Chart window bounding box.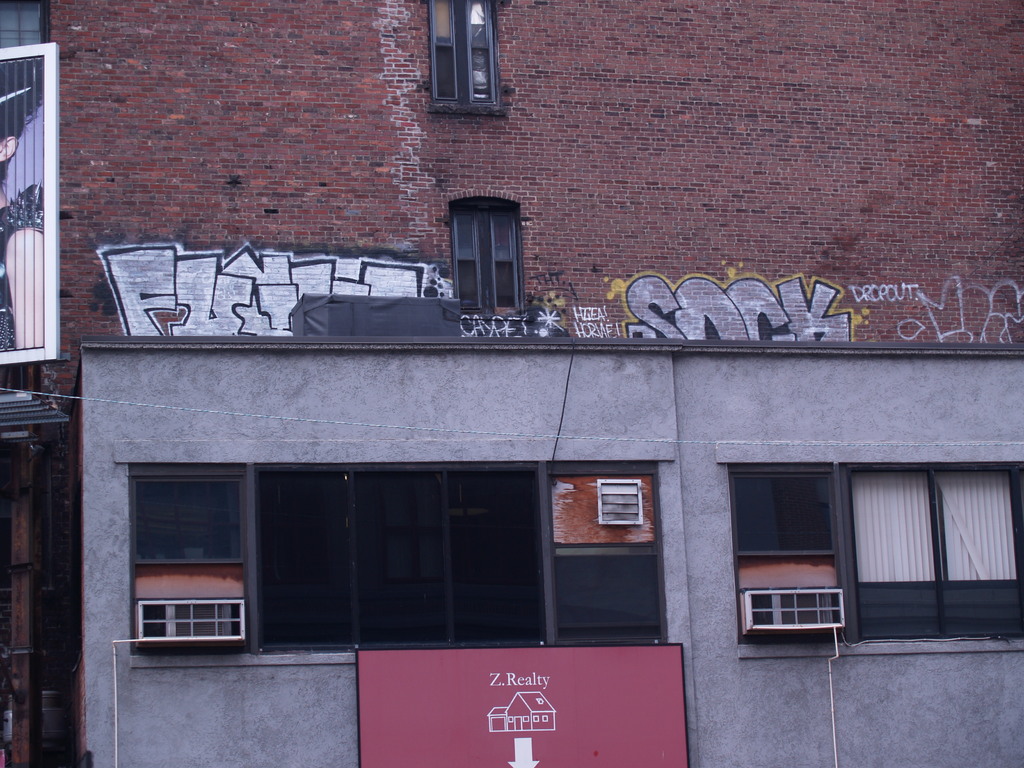
Charted: (431,0,500,108).
